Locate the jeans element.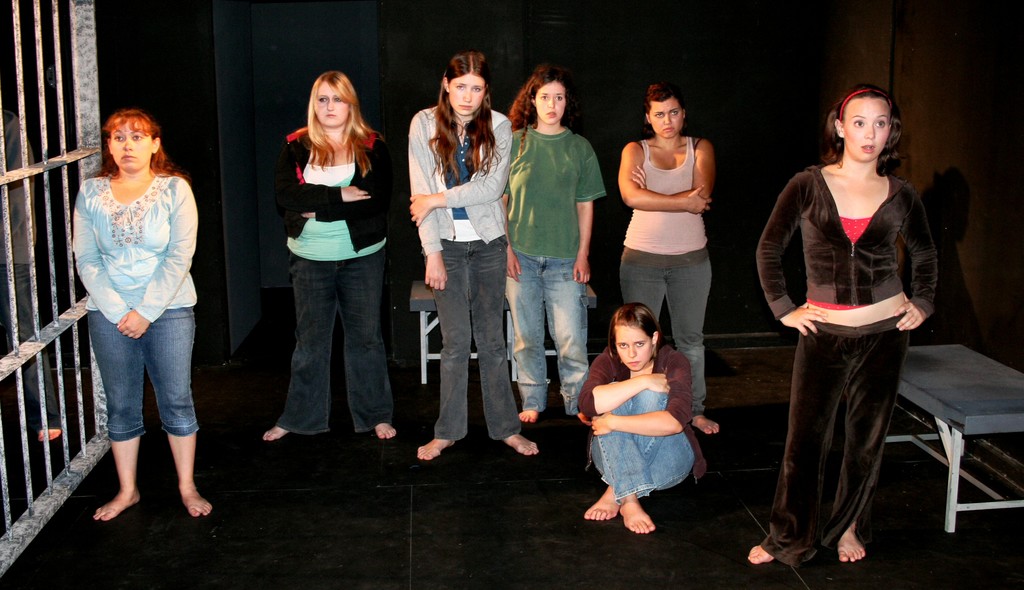
Element bbox: crop(618, 266, 714, 406).
